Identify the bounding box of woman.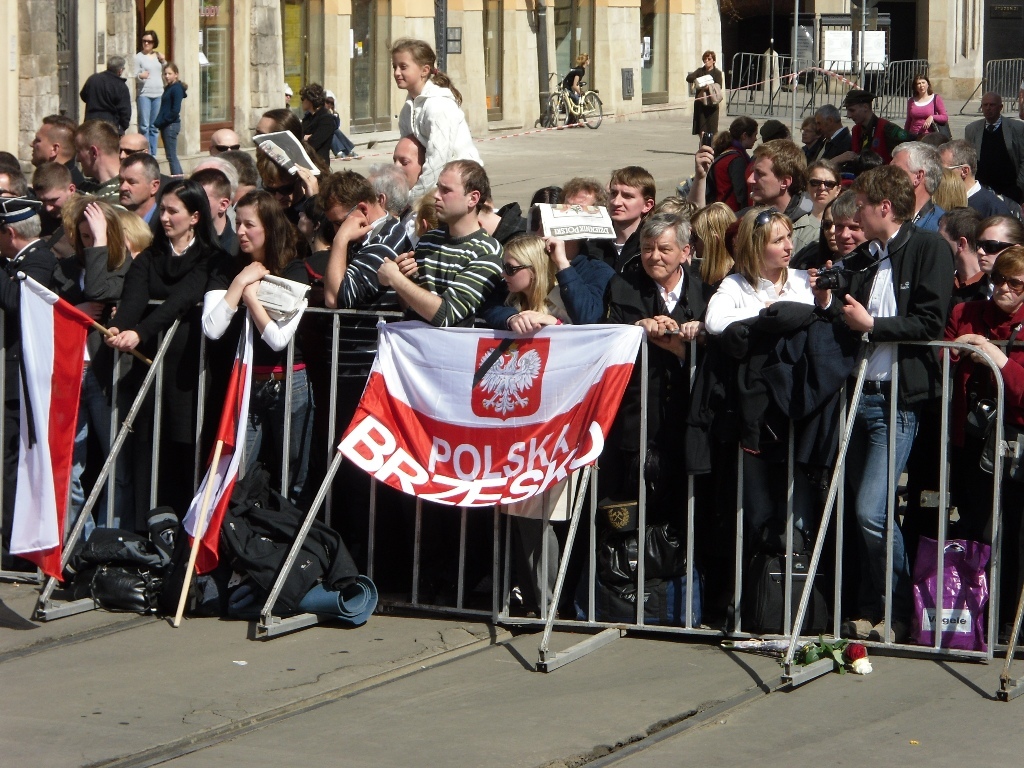
box=[202, 188, 316, 502].
